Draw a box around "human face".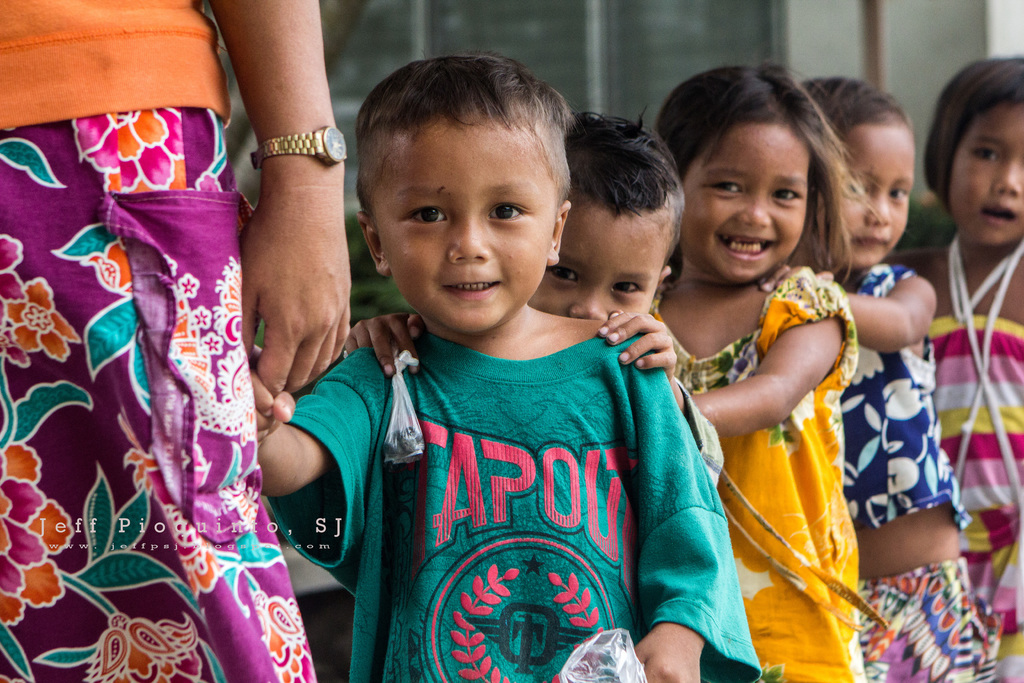
(x1=834, y1=108, x2=909, y2=277).
